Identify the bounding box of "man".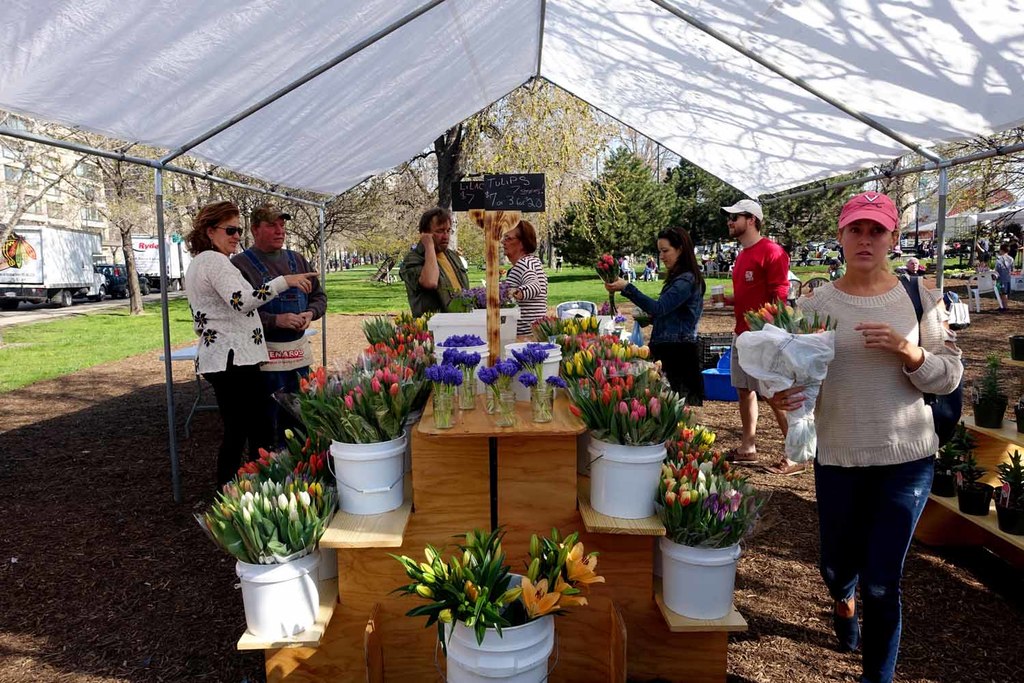
400, 206, 472, 318.
